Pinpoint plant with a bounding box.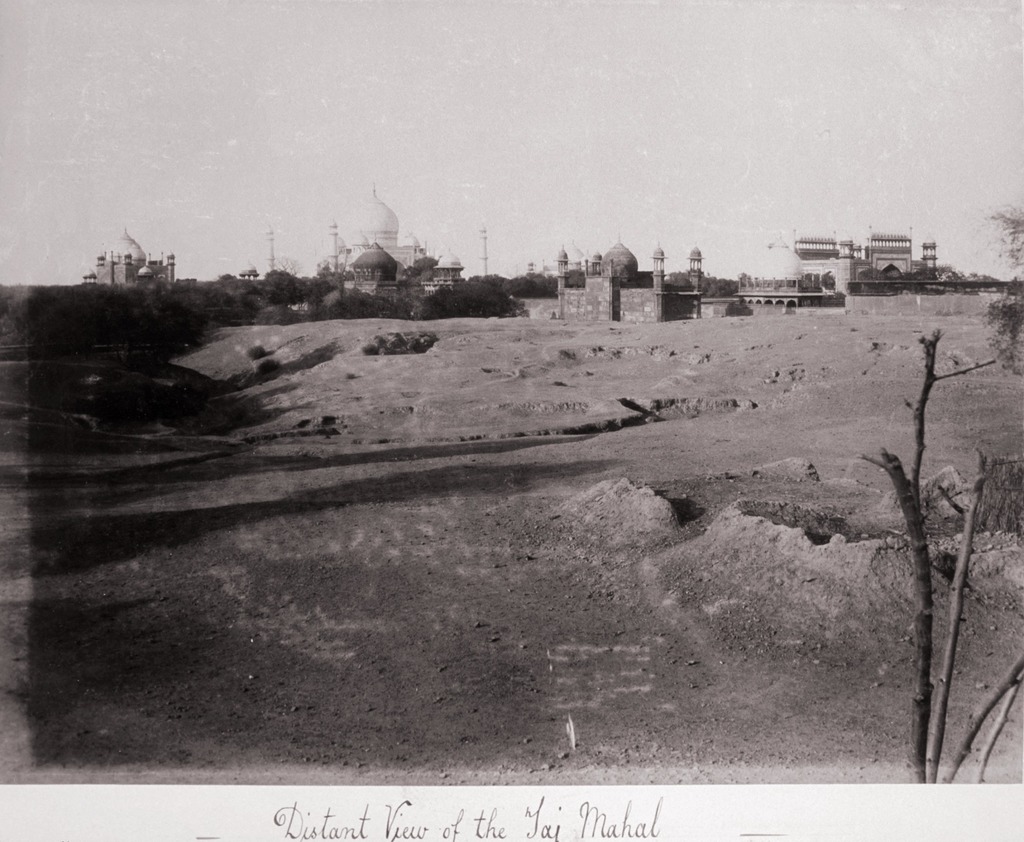
{"left": 259, "top": 359, "right": 289, "bottom": 385}.
